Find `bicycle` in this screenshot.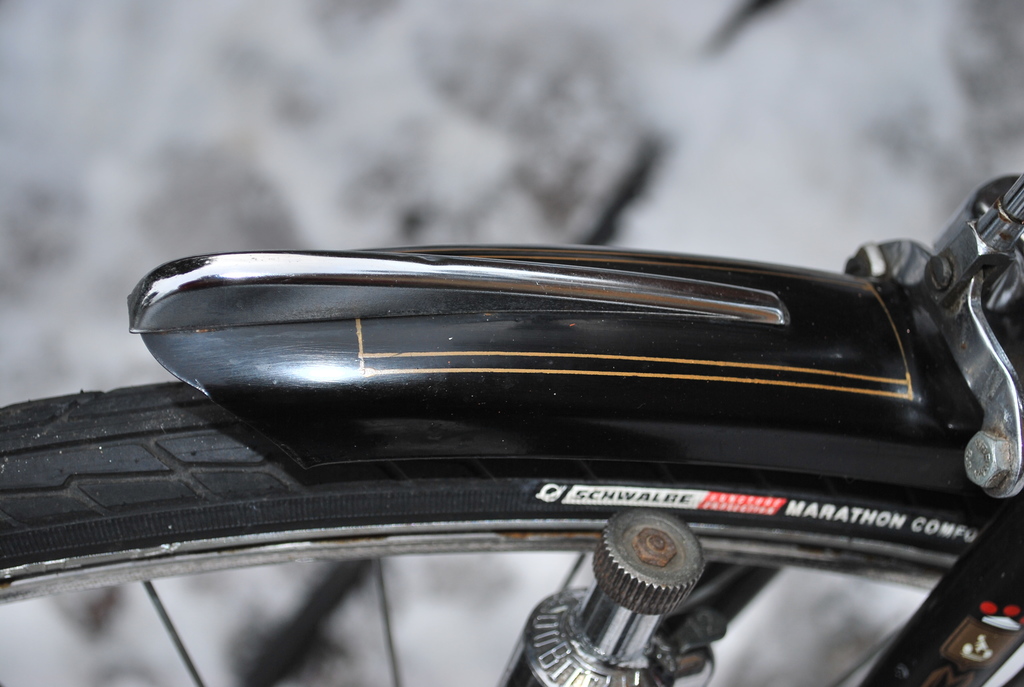
The bounding box for `bicycle` is <bbox>70, 152, 1023, 677</bbox>.
